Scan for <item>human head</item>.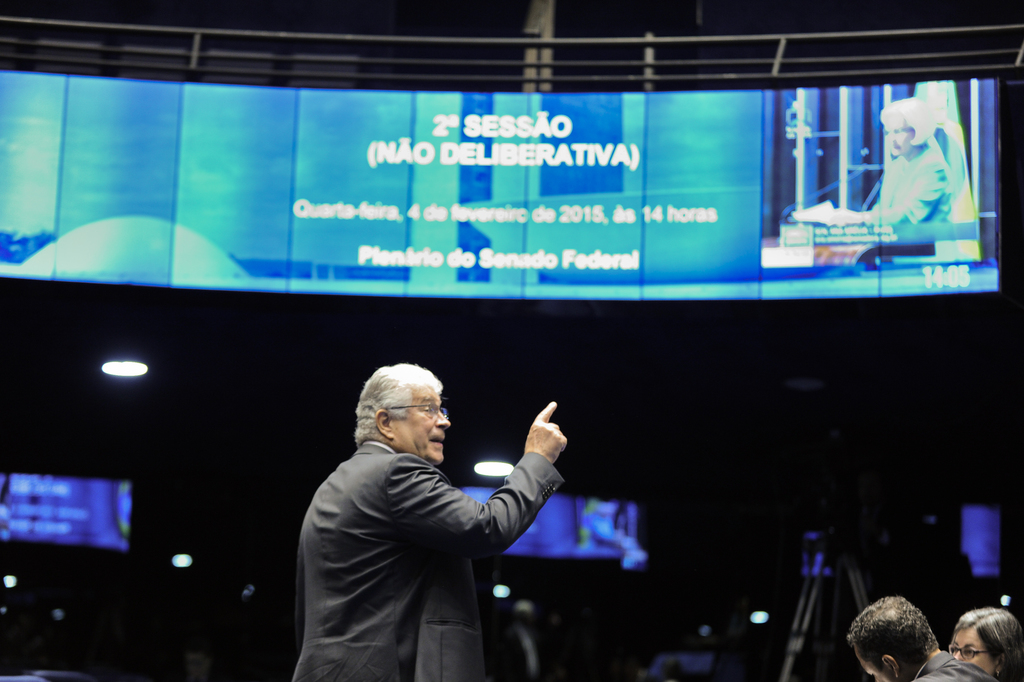
Scan result: 840, 597, 938, 681.
